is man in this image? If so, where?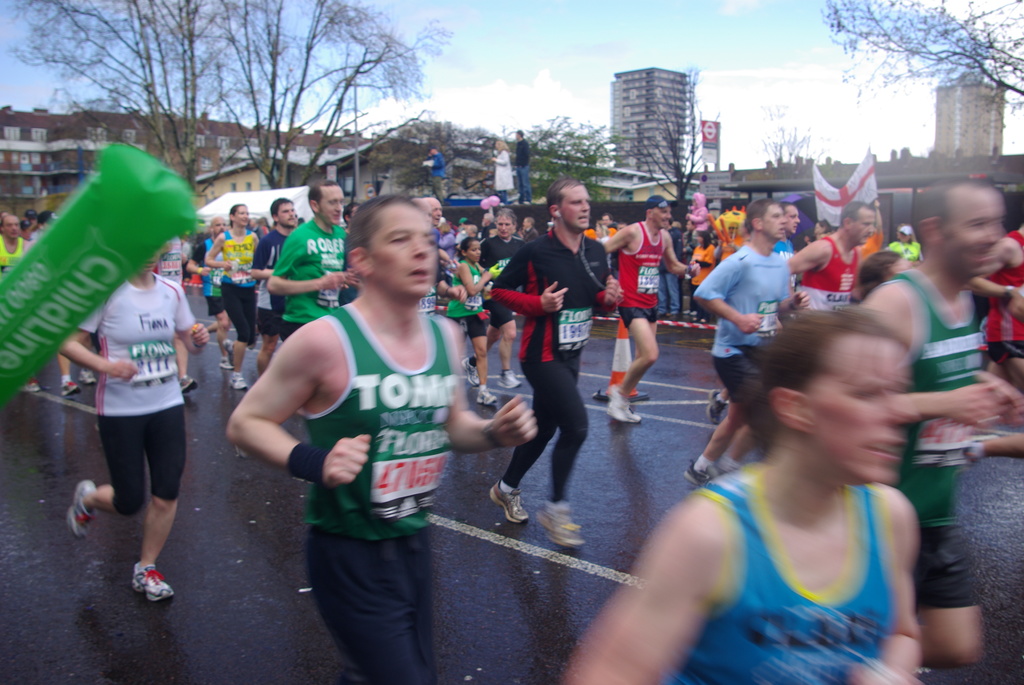
Yes, at select_region(602, 192, 702, 421).
